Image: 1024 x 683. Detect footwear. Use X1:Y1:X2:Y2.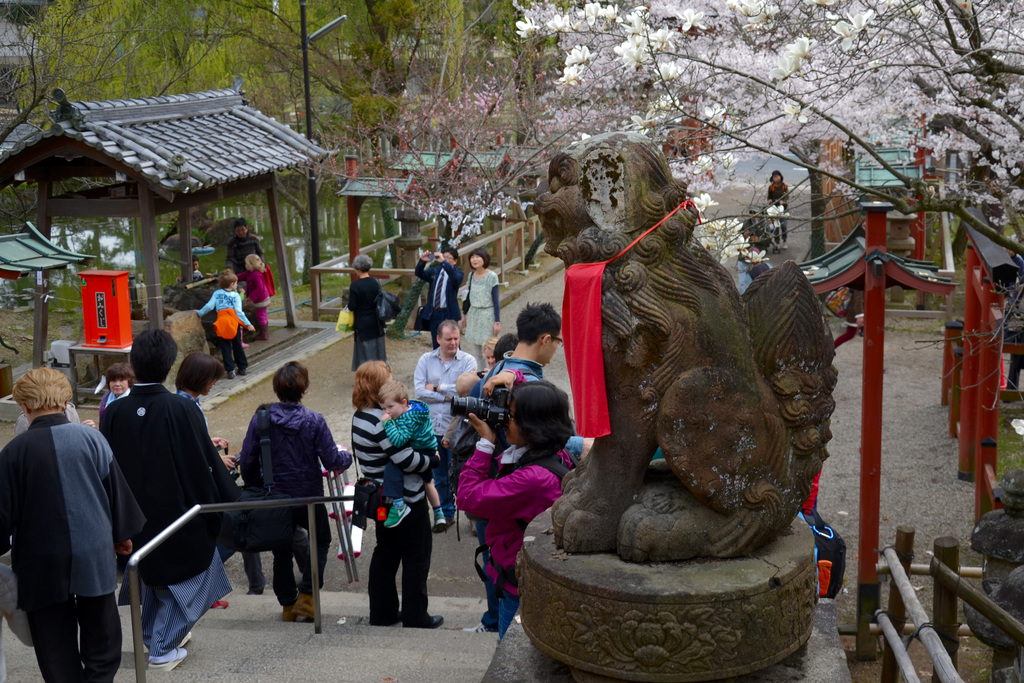
781:242:786:250.
